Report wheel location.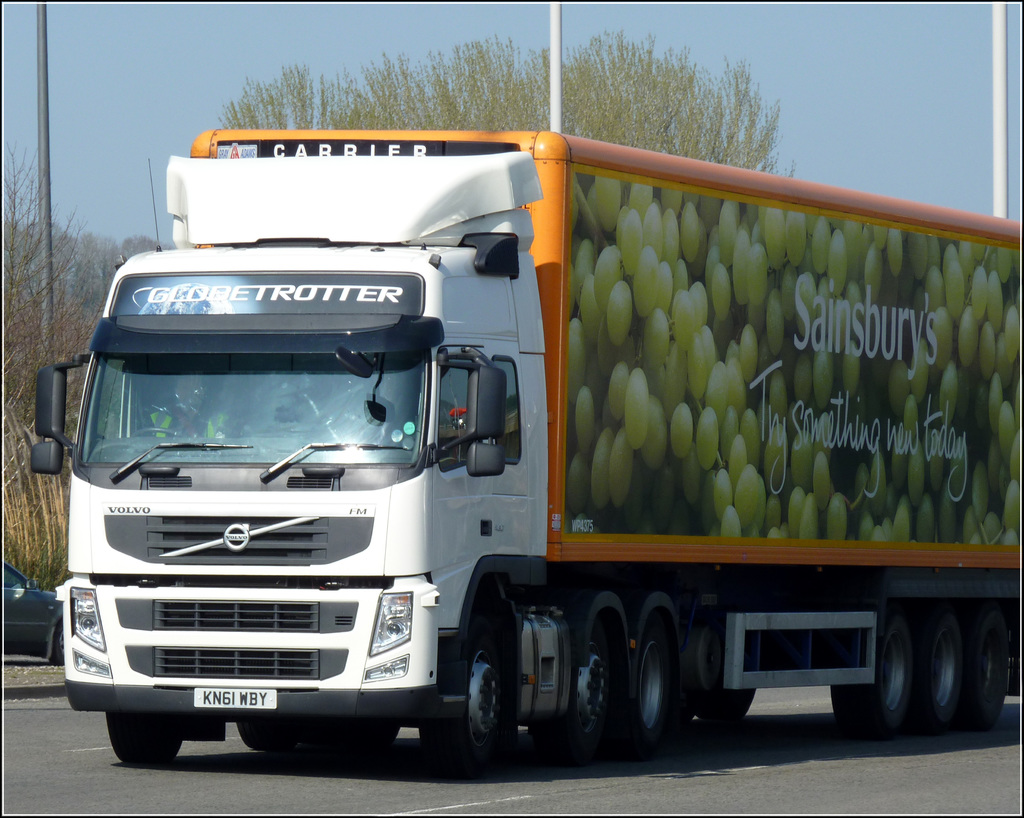
Report: (left=111, top=707, right=185, bottom=761).
